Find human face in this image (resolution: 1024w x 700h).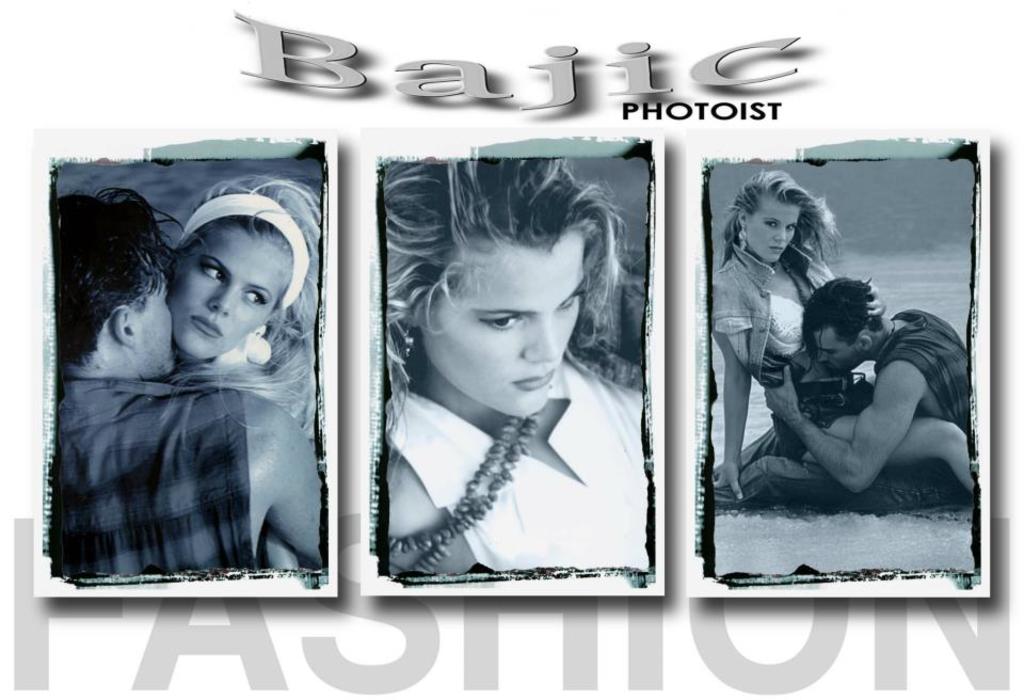
bbox=(414, 237, 590, 413).
